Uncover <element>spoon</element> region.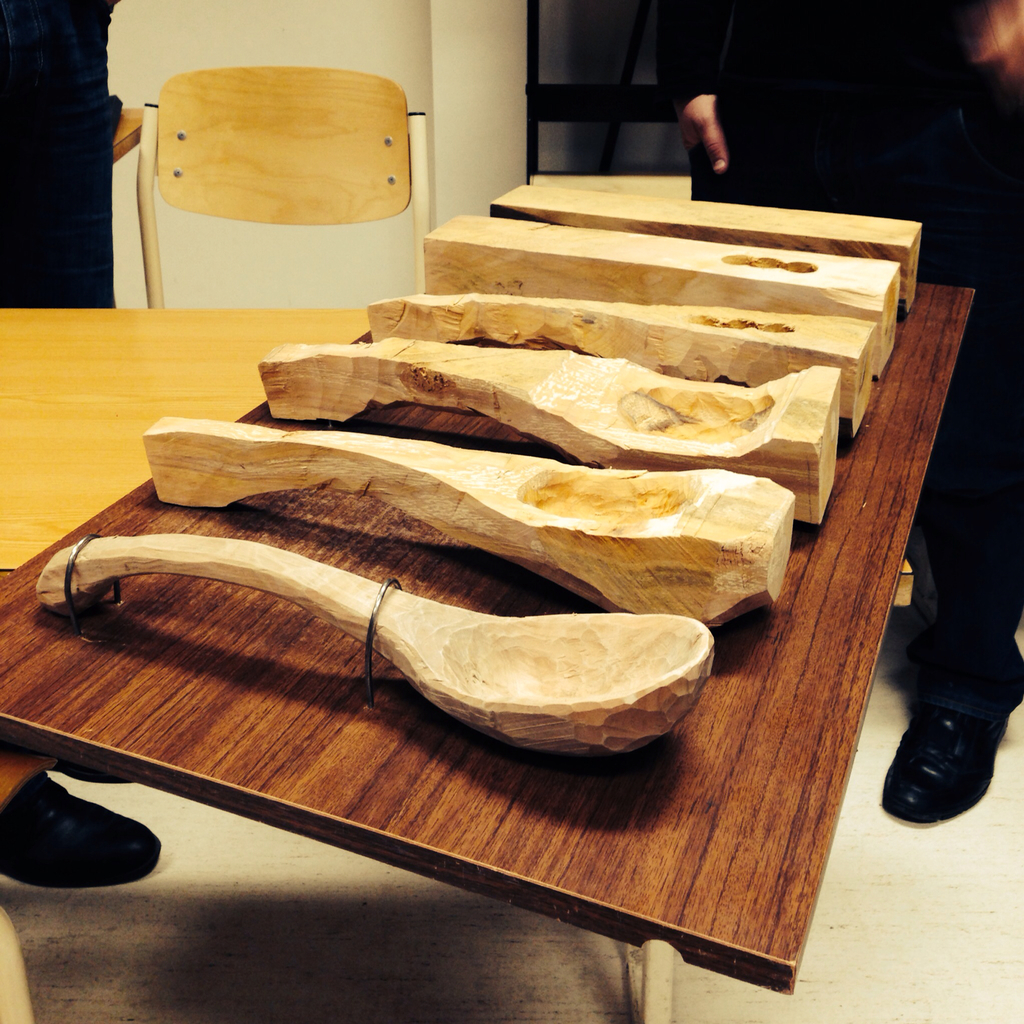
Uncovered: {"left": 32, "top": 536, "right": 712, "bottom": 756}.
